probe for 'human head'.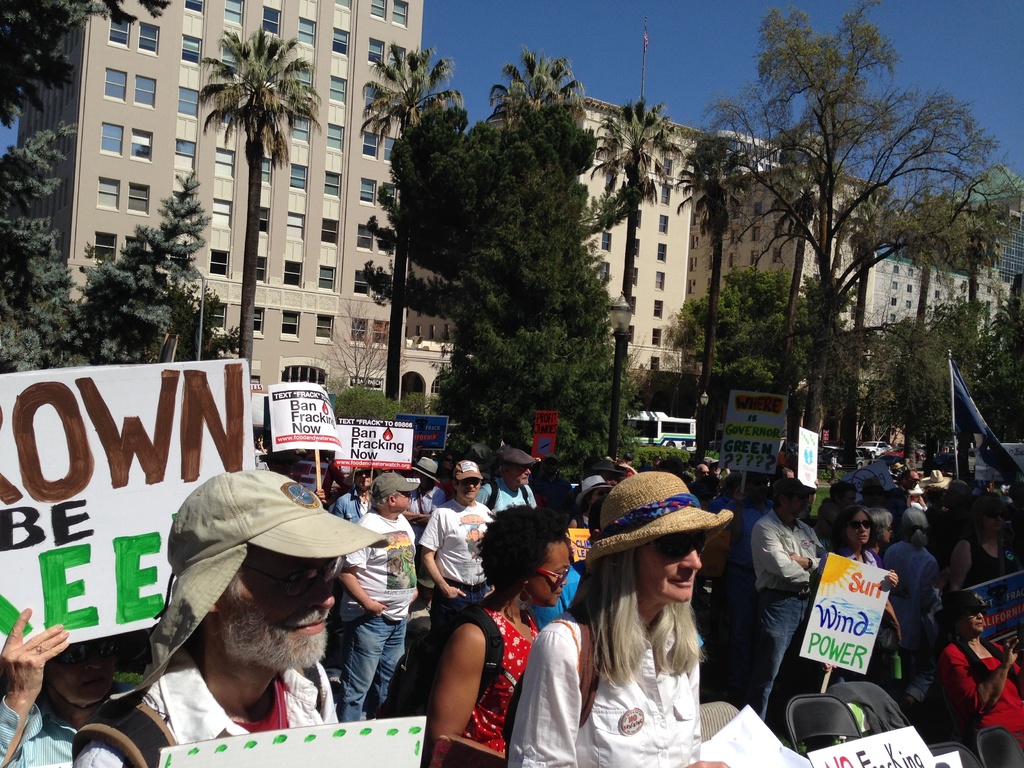
Probe result: 944 591 986 639.
